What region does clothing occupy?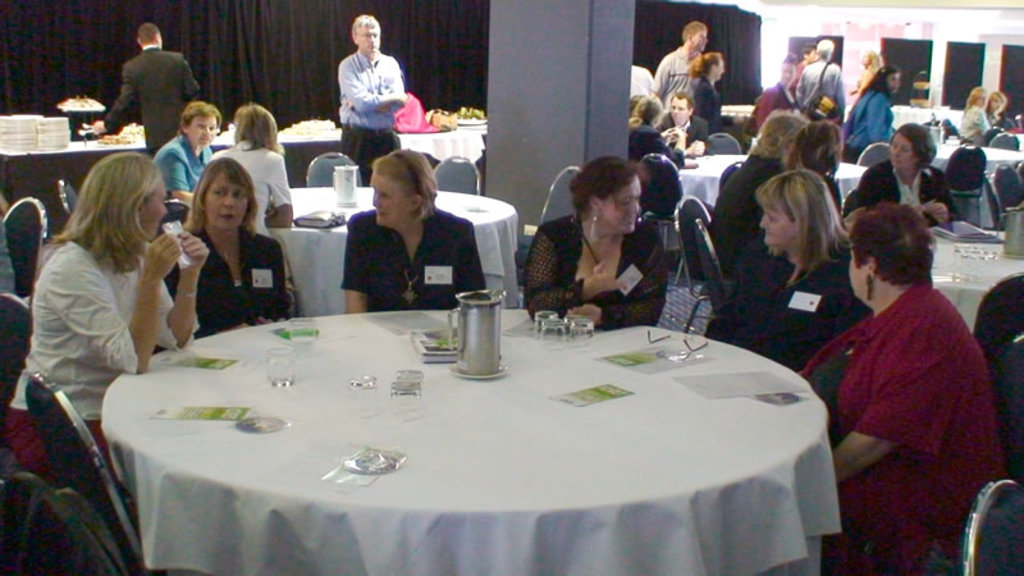
Rect(947, 143, 989, 193).
